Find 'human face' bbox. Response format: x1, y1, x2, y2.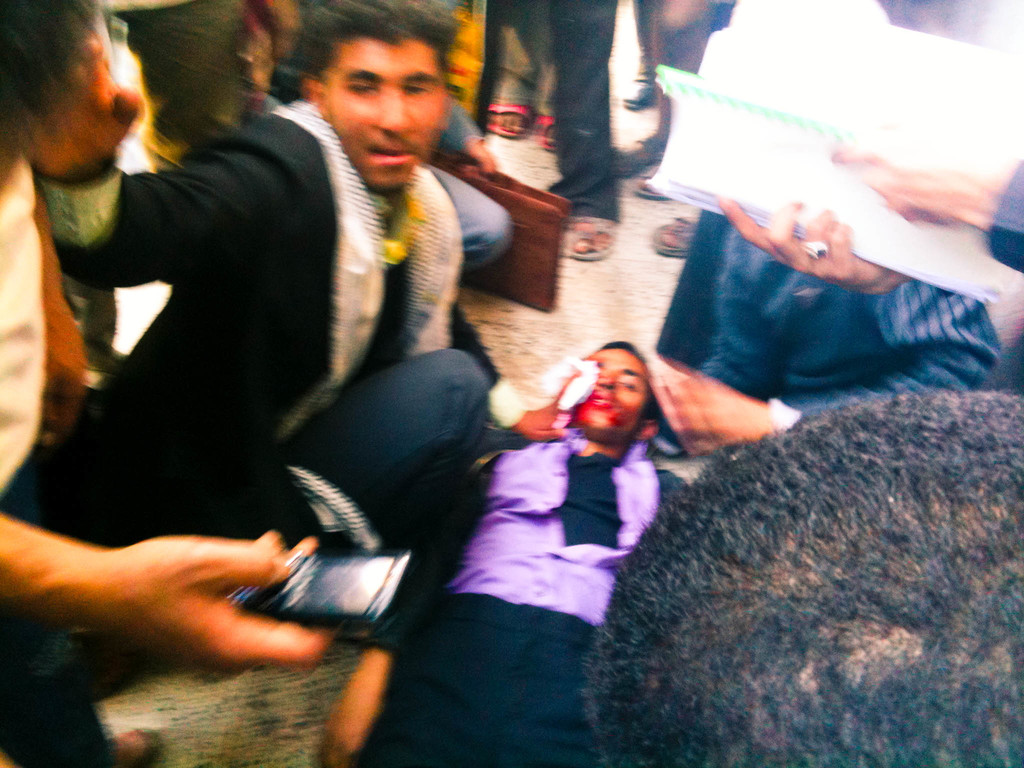
324, 38, 443, 193.
